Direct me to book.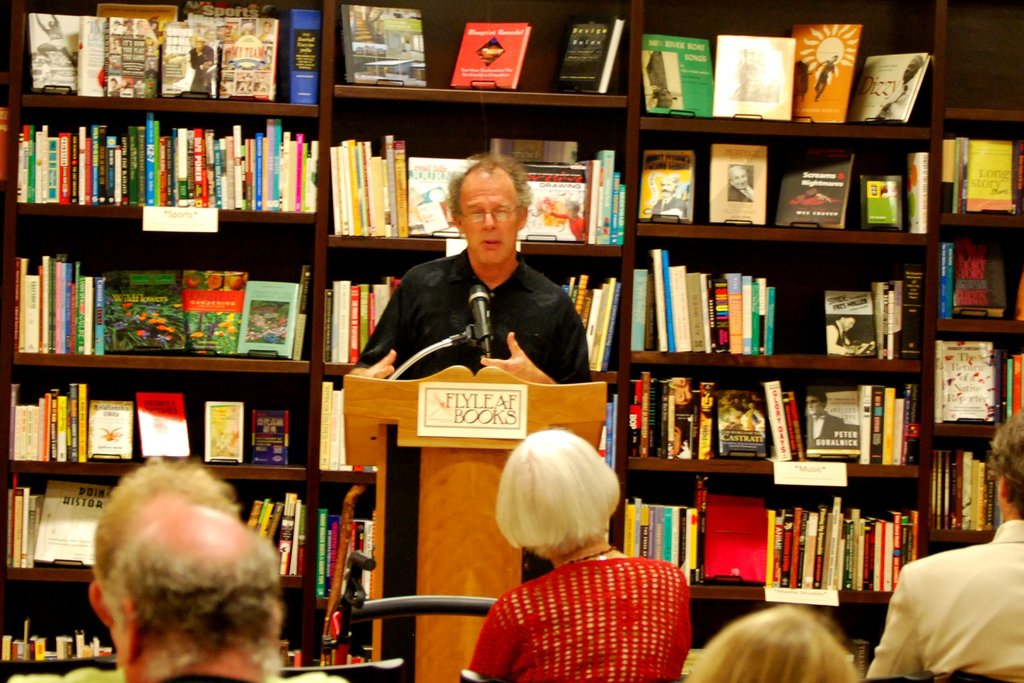
Direction: 710, 29, 792, 120.
